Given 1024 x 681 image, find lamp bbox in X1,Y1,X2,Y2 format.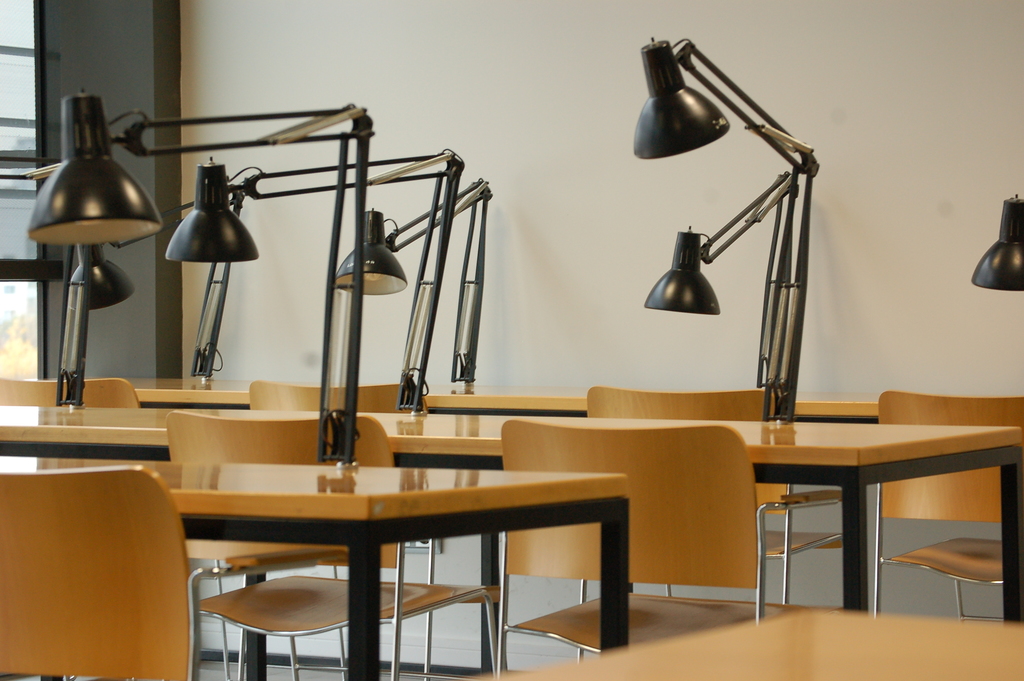
633,35,823,422.
